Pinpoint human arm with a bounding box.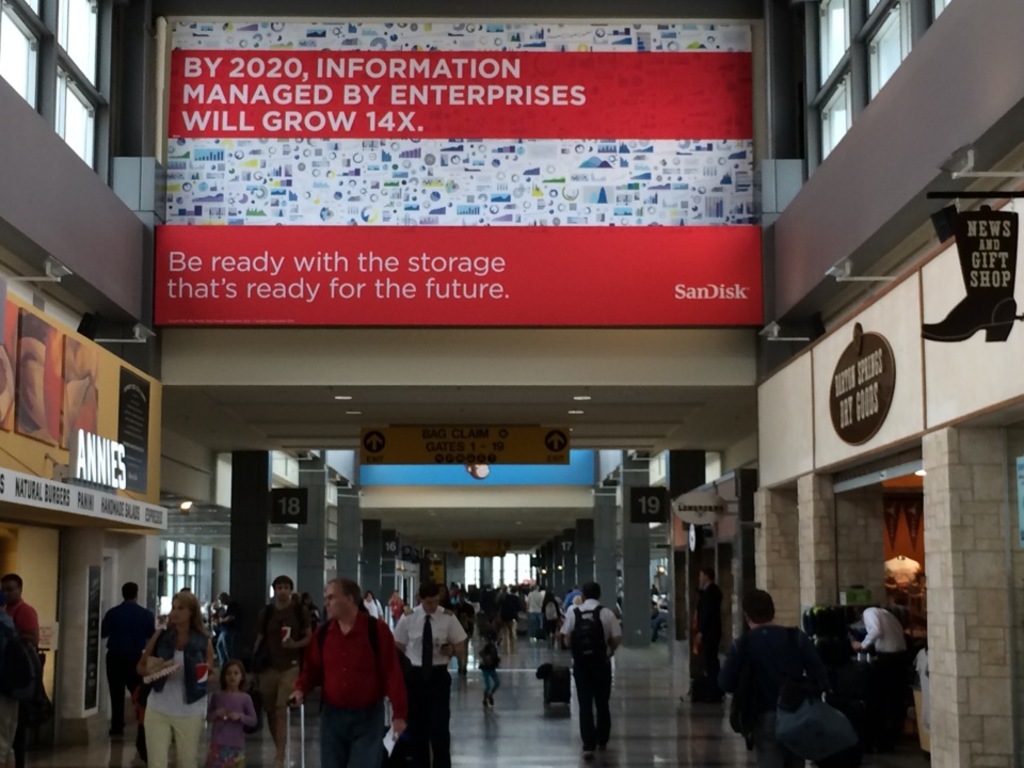
bbox=(231, 698, 258, 732).
